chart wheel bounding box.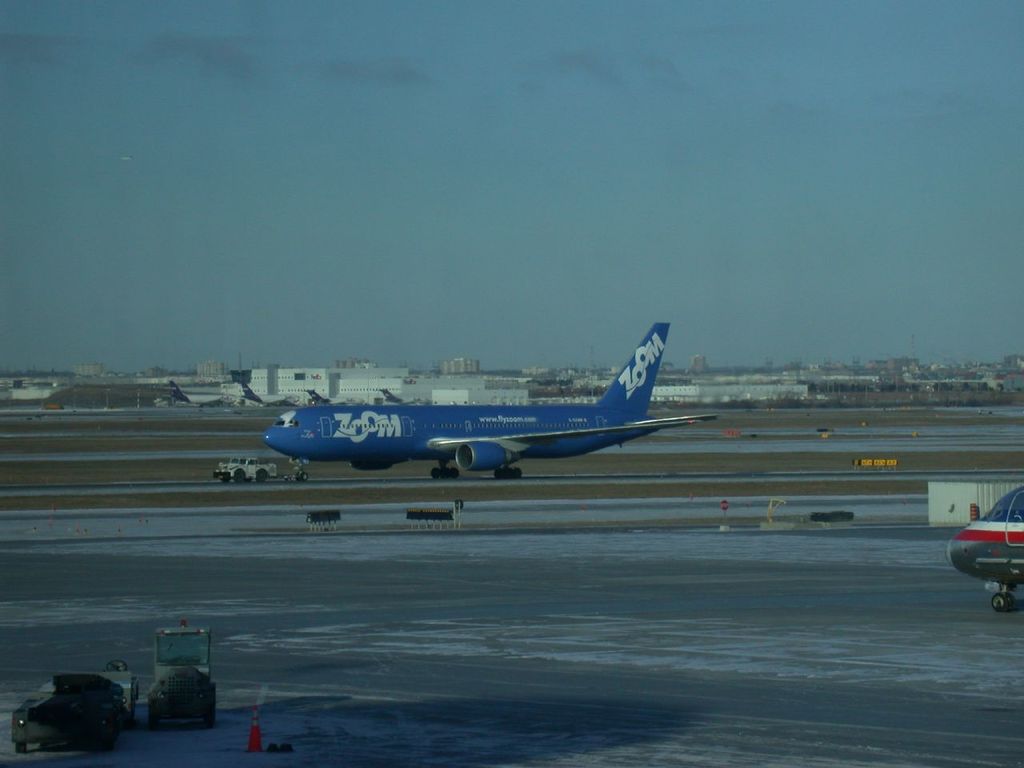
Charted: 994, 592, 1014, 613.
